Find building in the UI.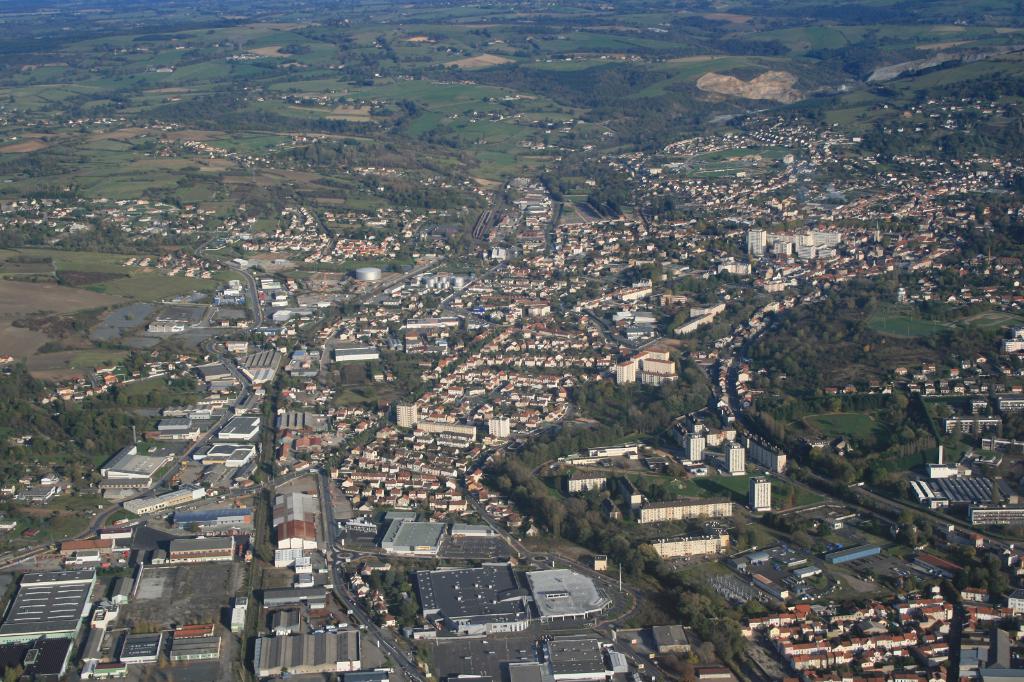
UI element at detection(662, 296, 689, 306).
